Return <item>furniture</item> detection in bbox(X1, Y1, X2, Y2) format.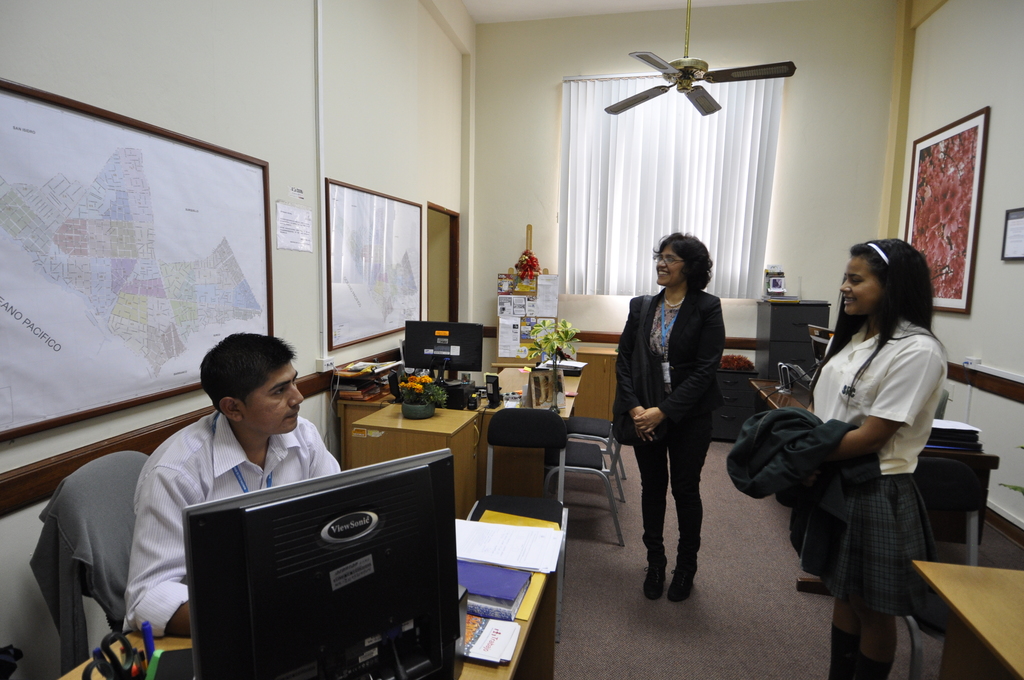
bbox(908, 558, 1023, 679).
